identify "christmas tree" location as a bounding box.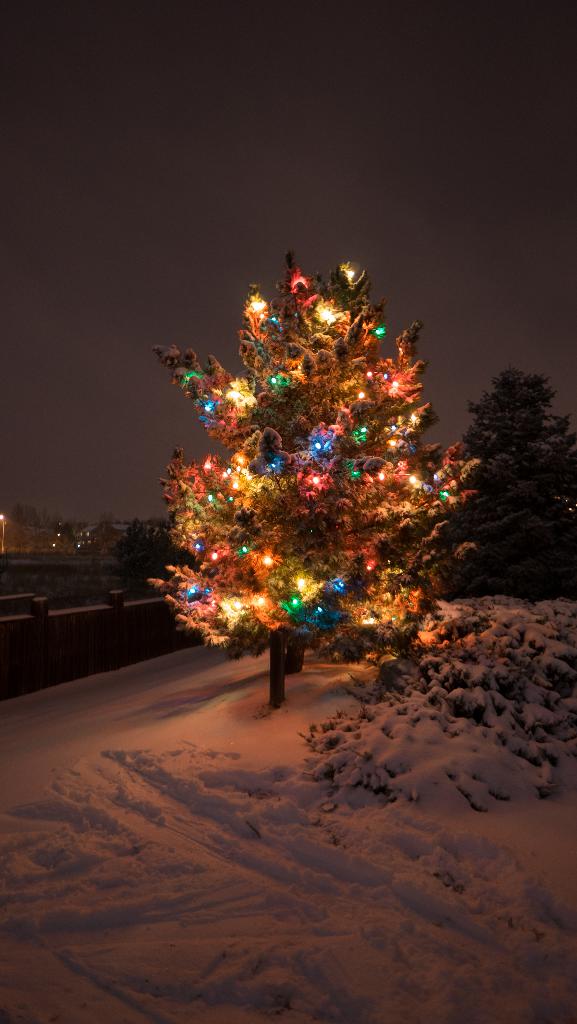
l=451, t=354, r=576, b=609.
